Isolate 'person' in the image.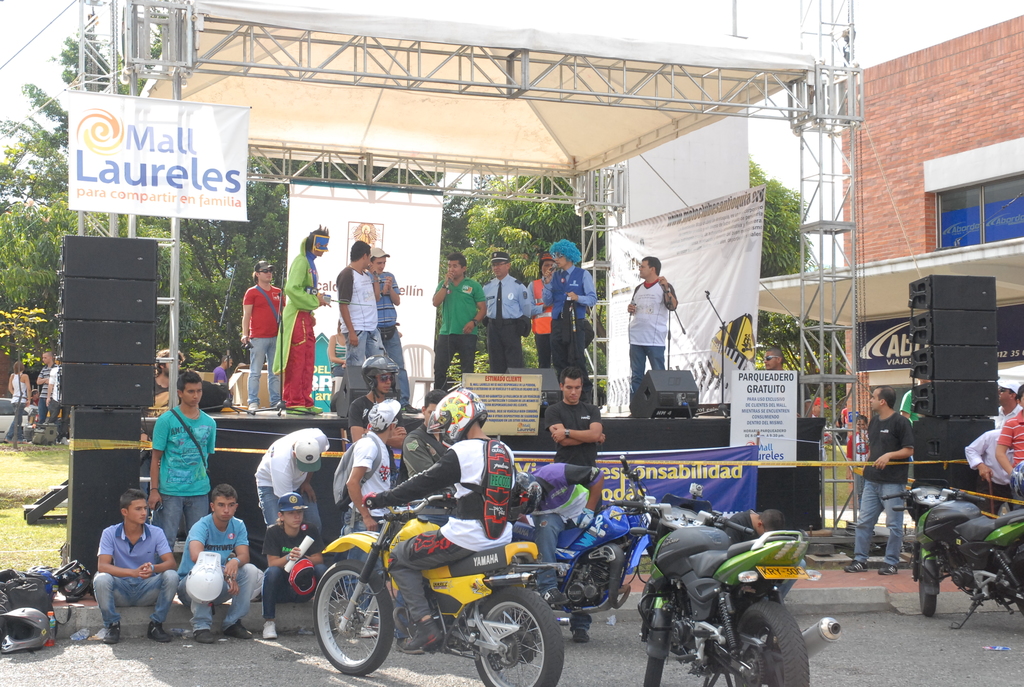
Isolated region: region(482, 252, 528, 374).
